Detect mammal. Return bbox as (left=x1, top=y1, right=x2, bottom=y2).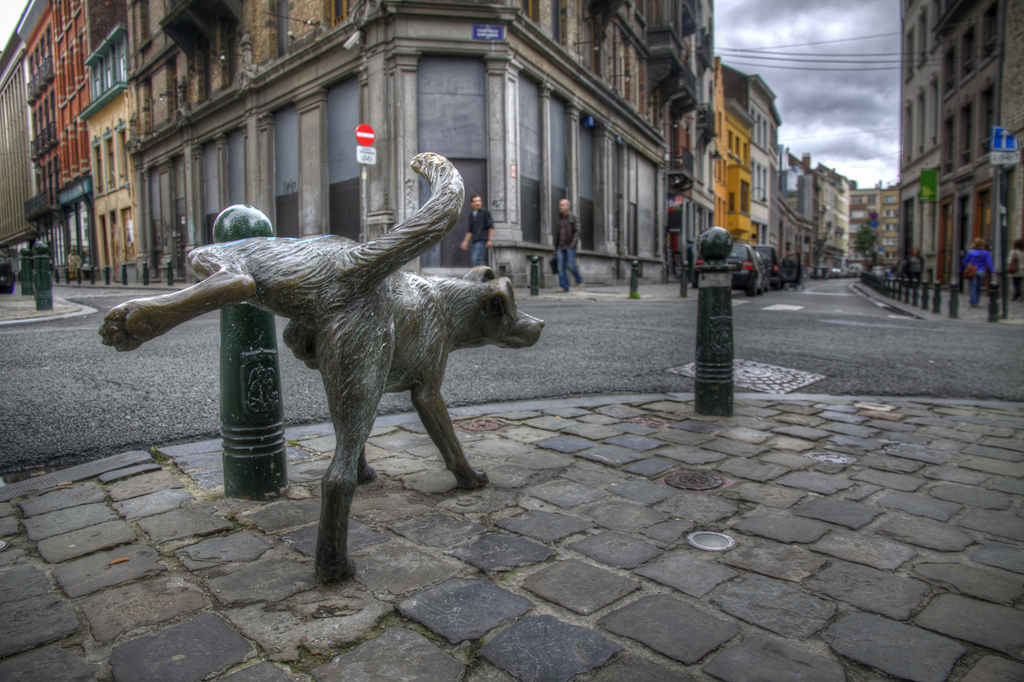
(left=963, top=235, right=993, bottom=308).
